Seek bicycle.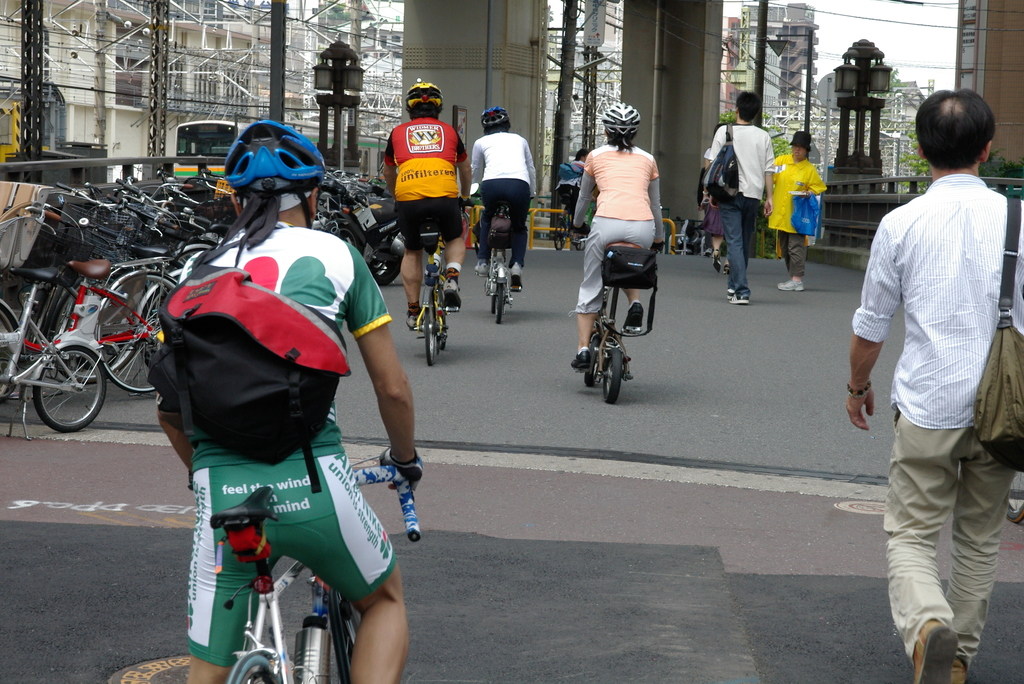
rect(468, 190, 532, 325).
